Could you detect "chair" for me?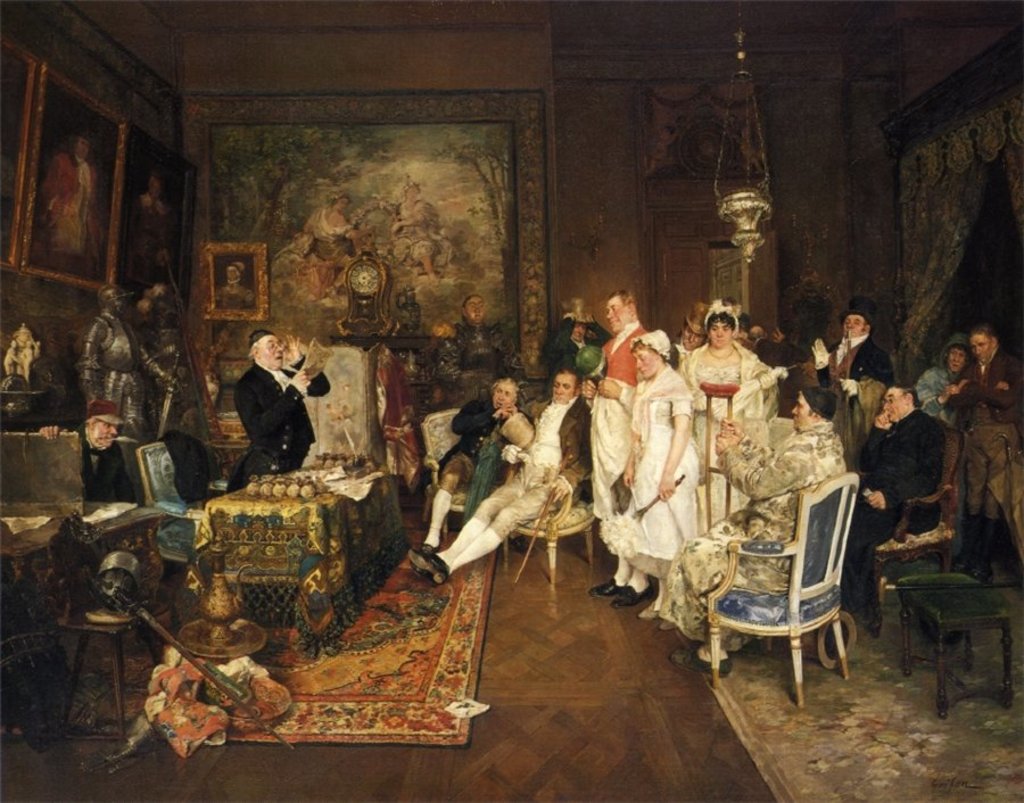
Detection result: bbox(421, 406, 480, 539).
